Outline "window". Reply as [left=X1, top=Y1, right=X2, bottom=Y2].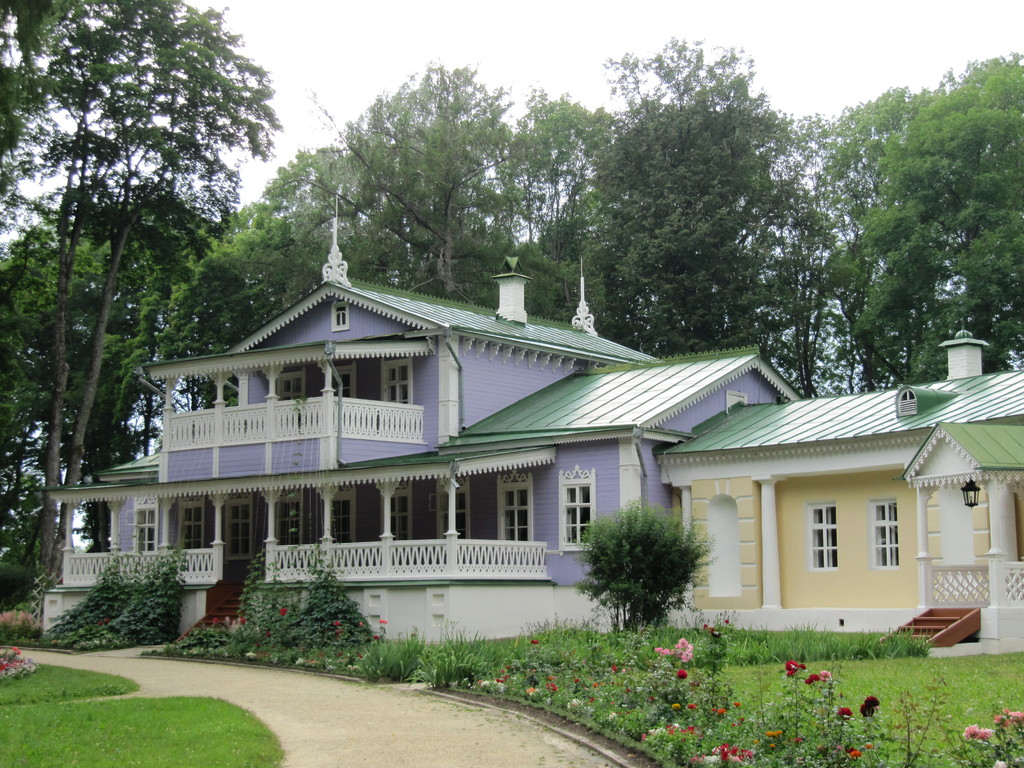
[left=178, top=506, right=204, bottom=550].
